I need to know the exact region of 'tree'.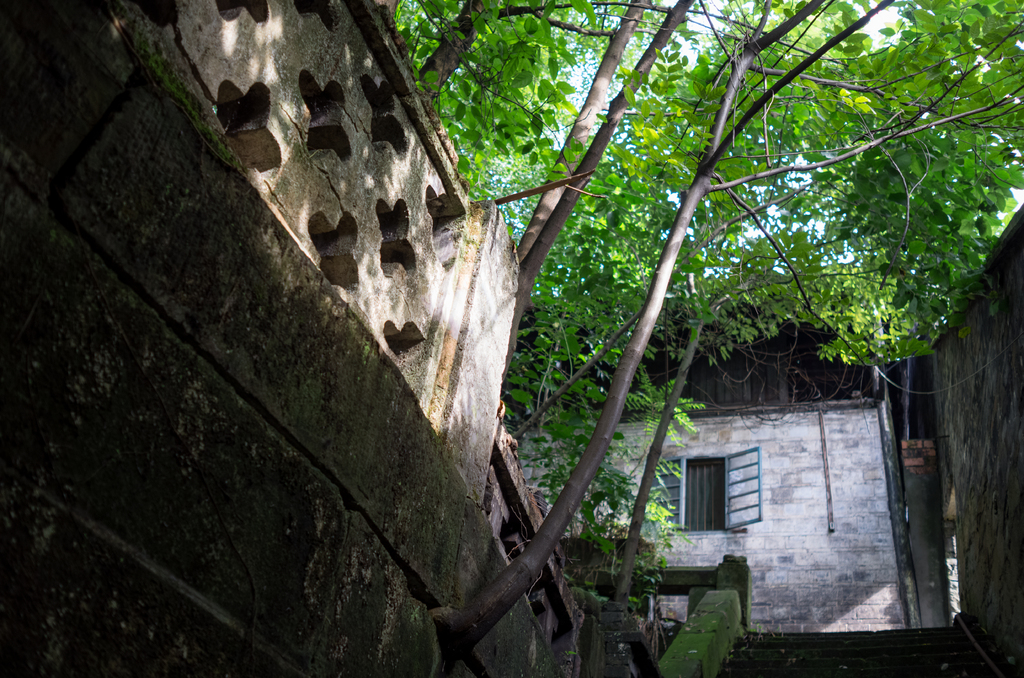
Region: 396, 0, 631, 168.
